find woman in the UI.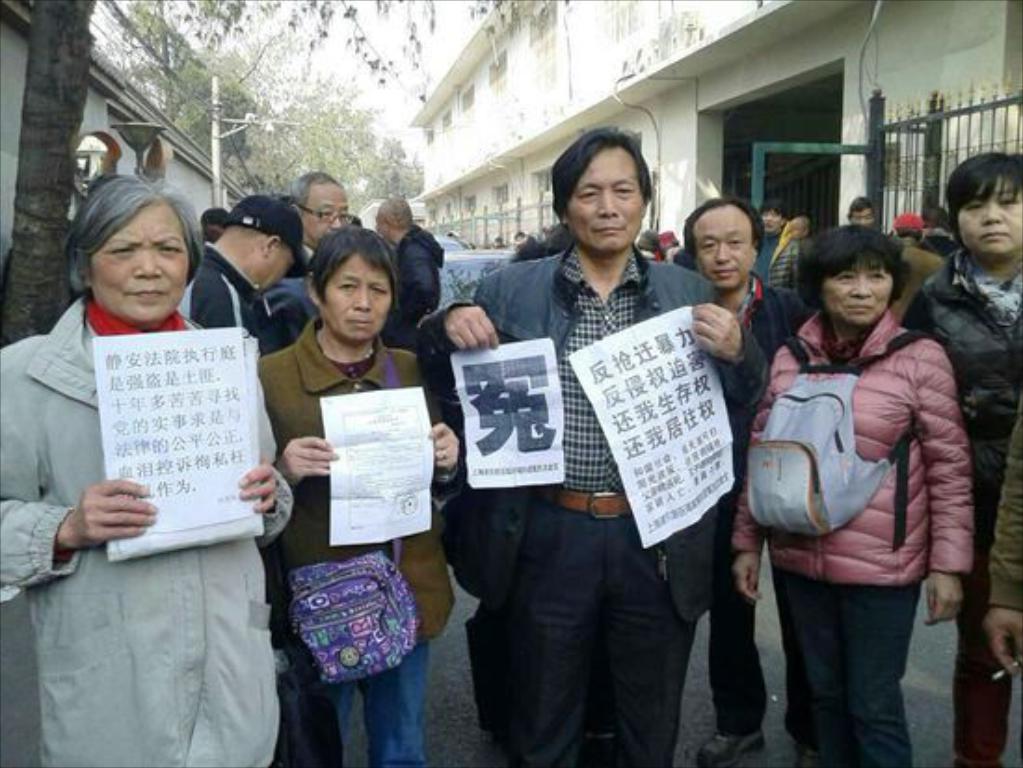
UI element at l=898, t=151, r=1021, b=764.
